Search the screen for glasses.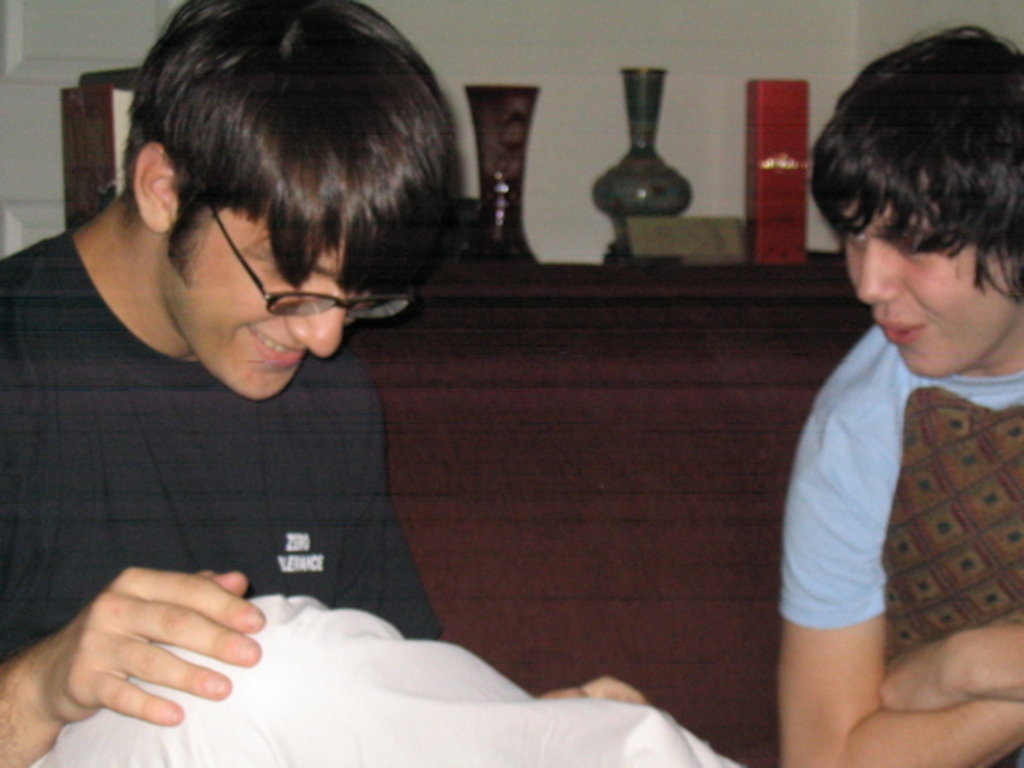
Found at bbox(167, 239, 423, 321).
